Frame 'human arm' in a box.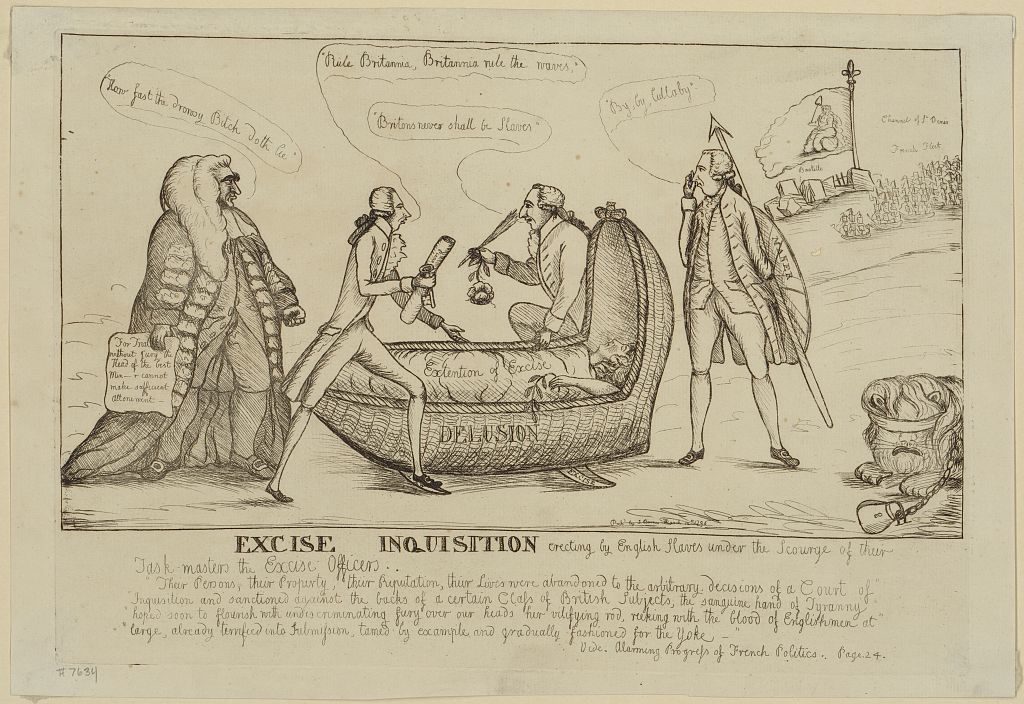
bbox=[462, 241, 534, 282].
